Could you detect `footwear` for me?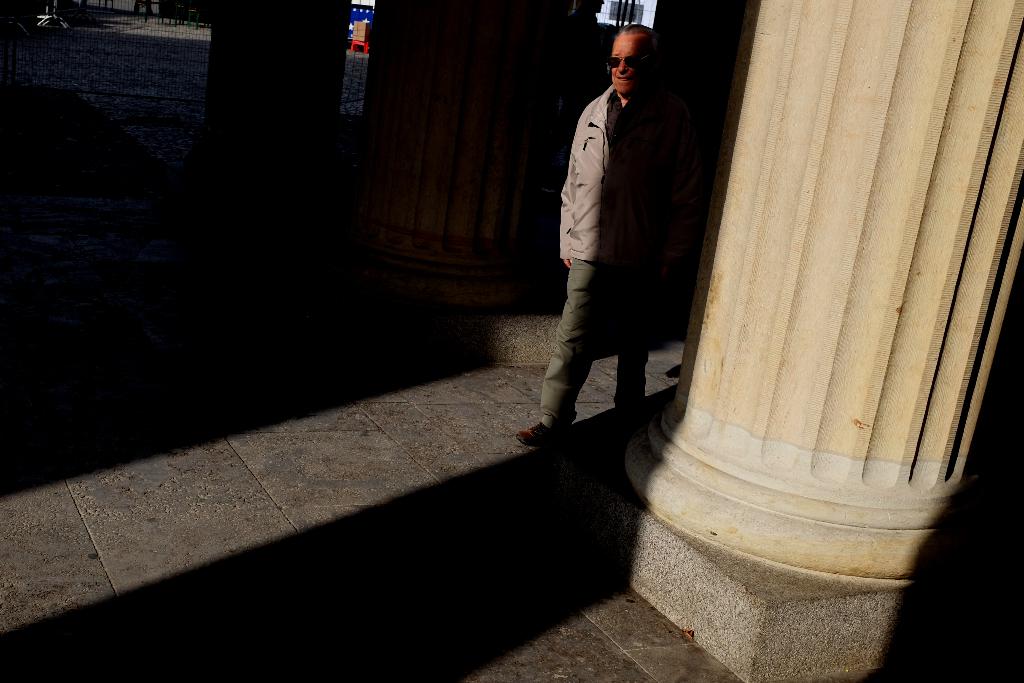
Detection result: region(518, 416, 570, 450).
